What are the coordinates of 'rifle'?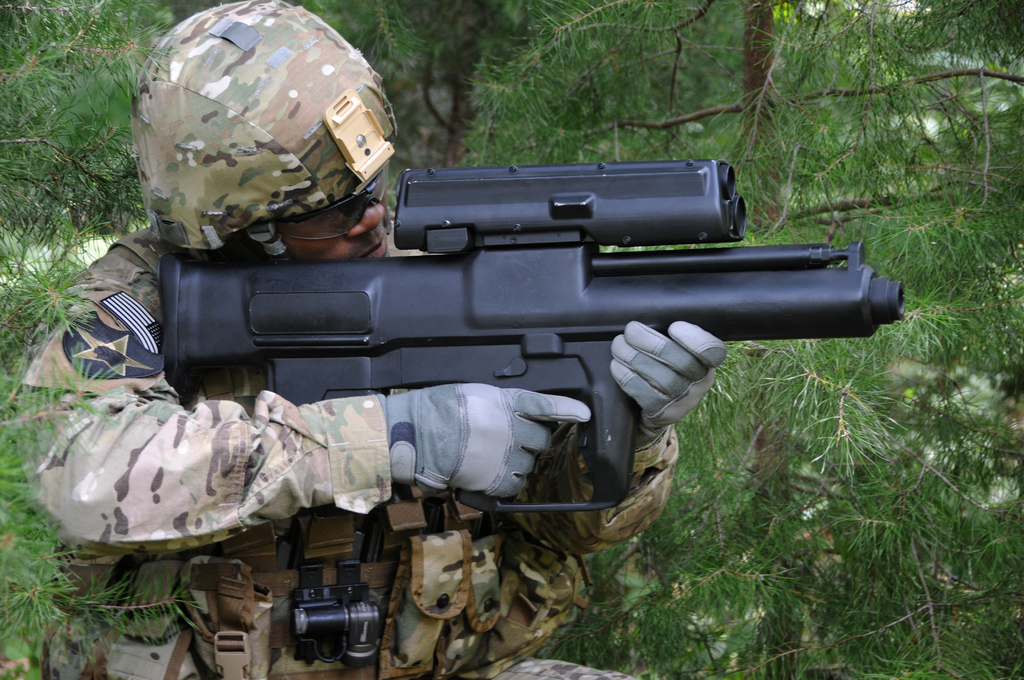
[99,169,993,533].
